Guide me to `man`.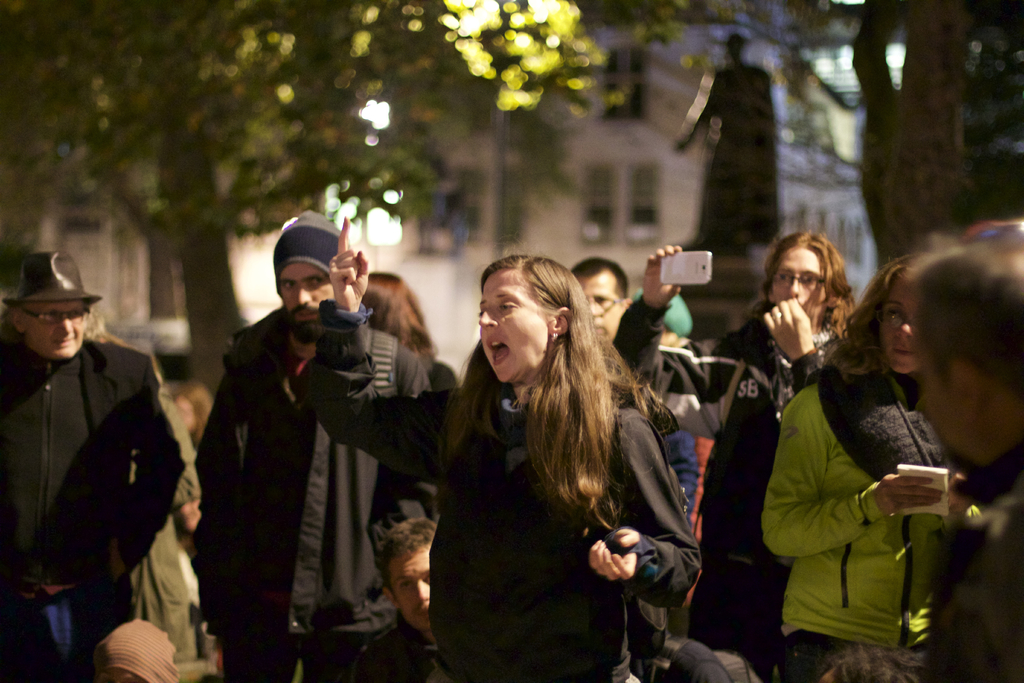
Guidance: l=557, t=258, r=729, b=584.
